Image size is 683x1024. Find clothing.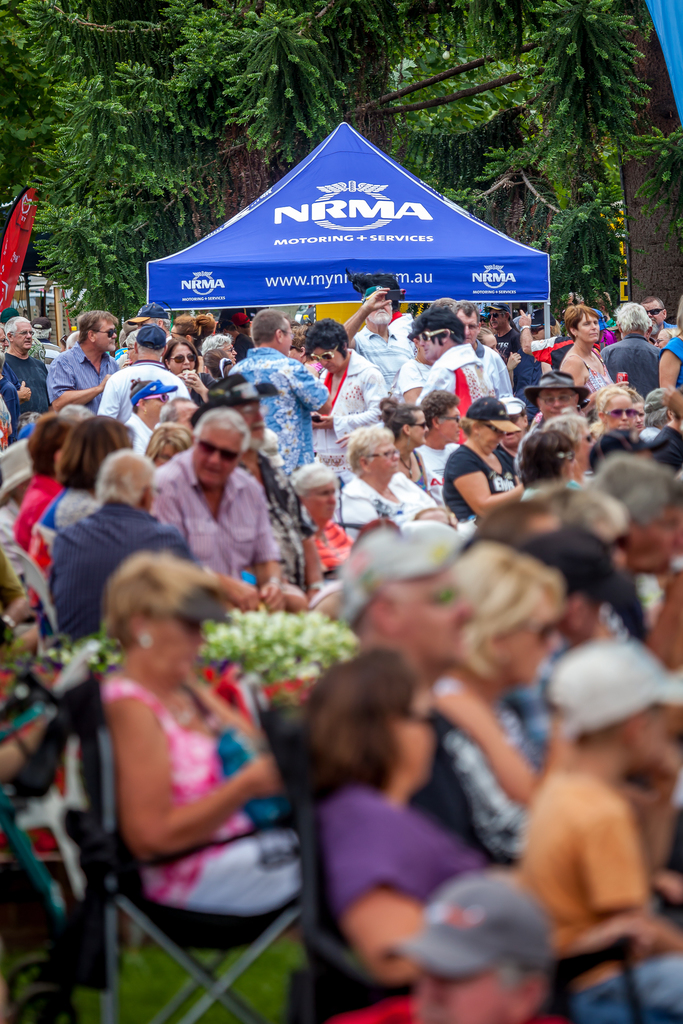
bbox(236, 343, 325, 481).
